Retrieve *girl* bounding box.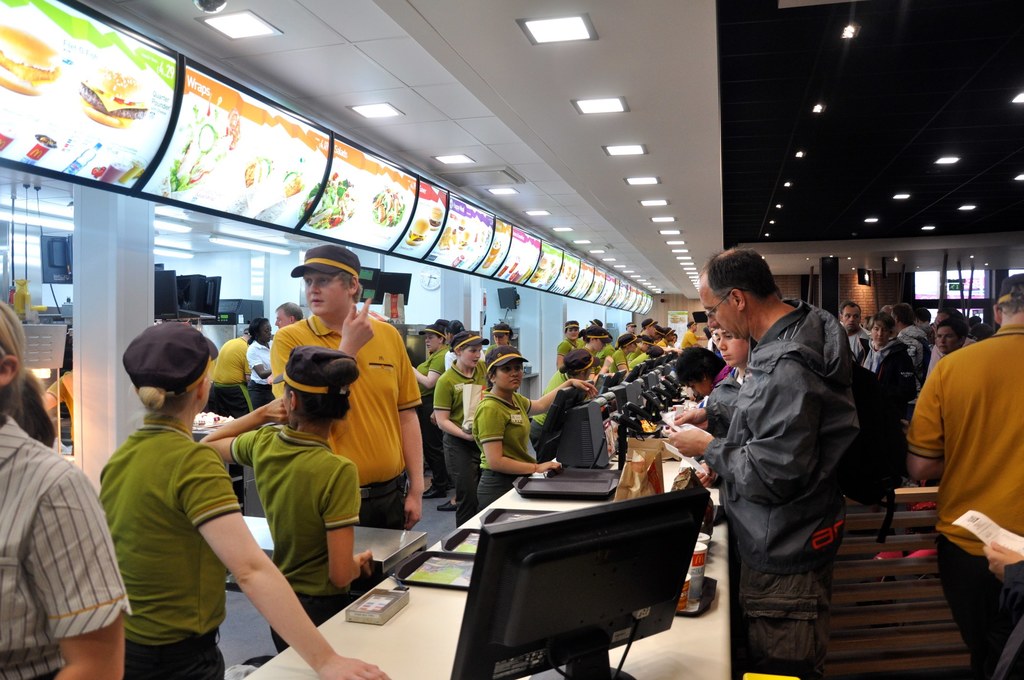
Bounding box: (630,337,651,357).
